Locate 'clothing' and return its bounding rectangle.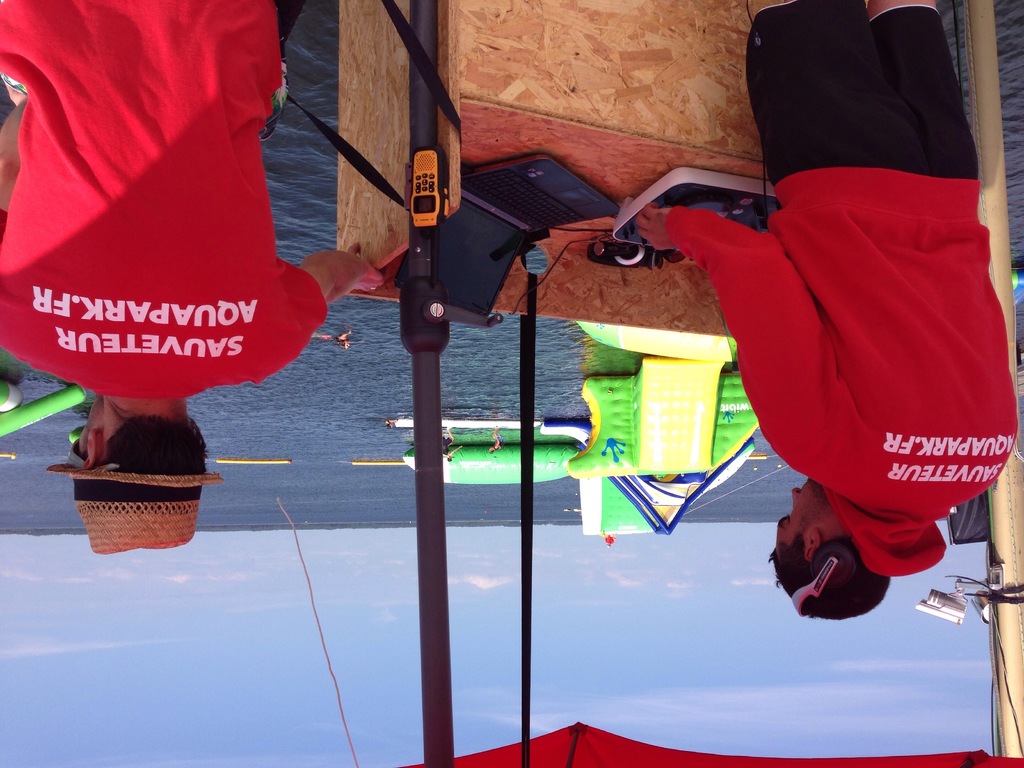
[x1=671, y1=123, x2=1003, y2=589].
